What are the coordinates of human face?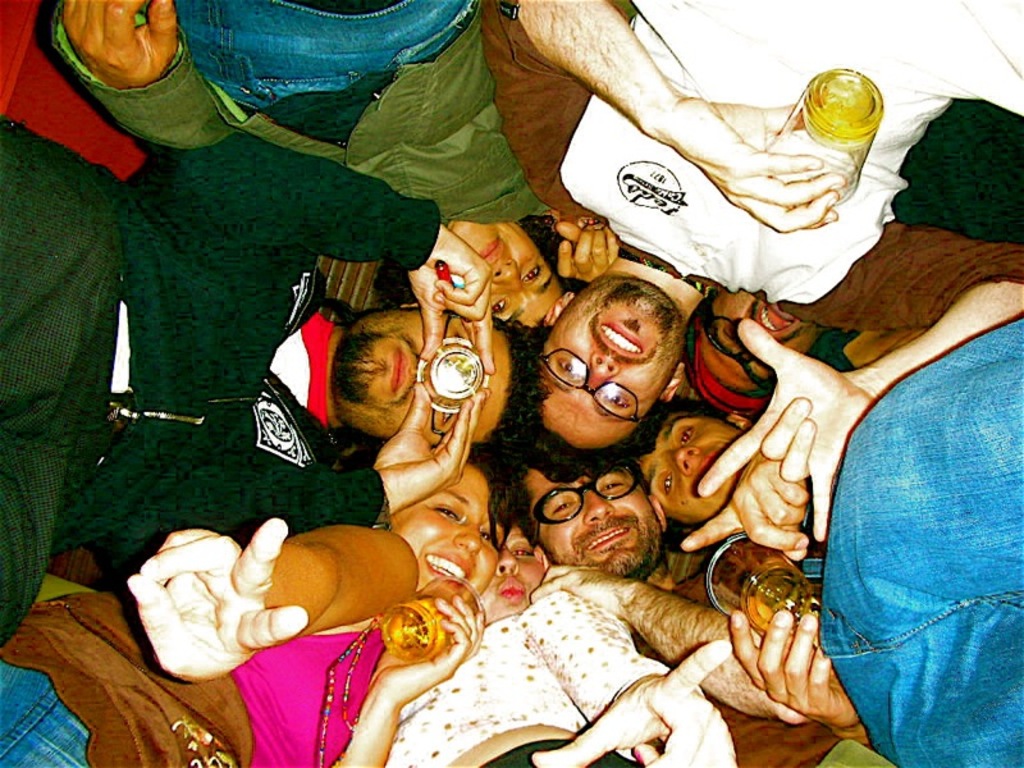
bbox=(457, 219, 556, 325).
